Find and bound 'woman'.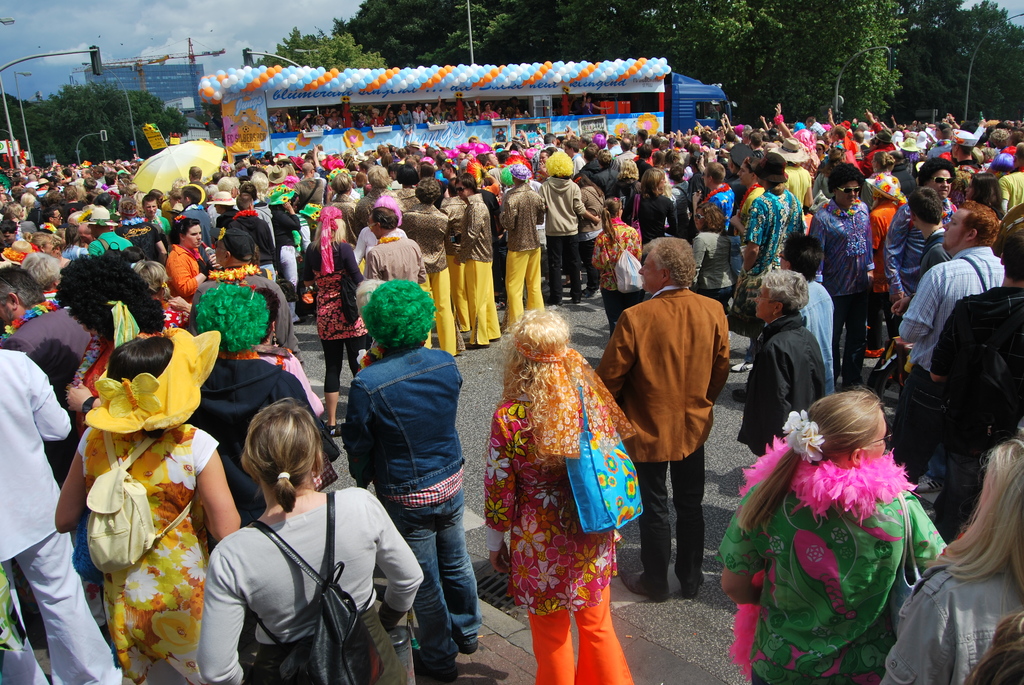
Bound: 970, 172, 1011, 227.
